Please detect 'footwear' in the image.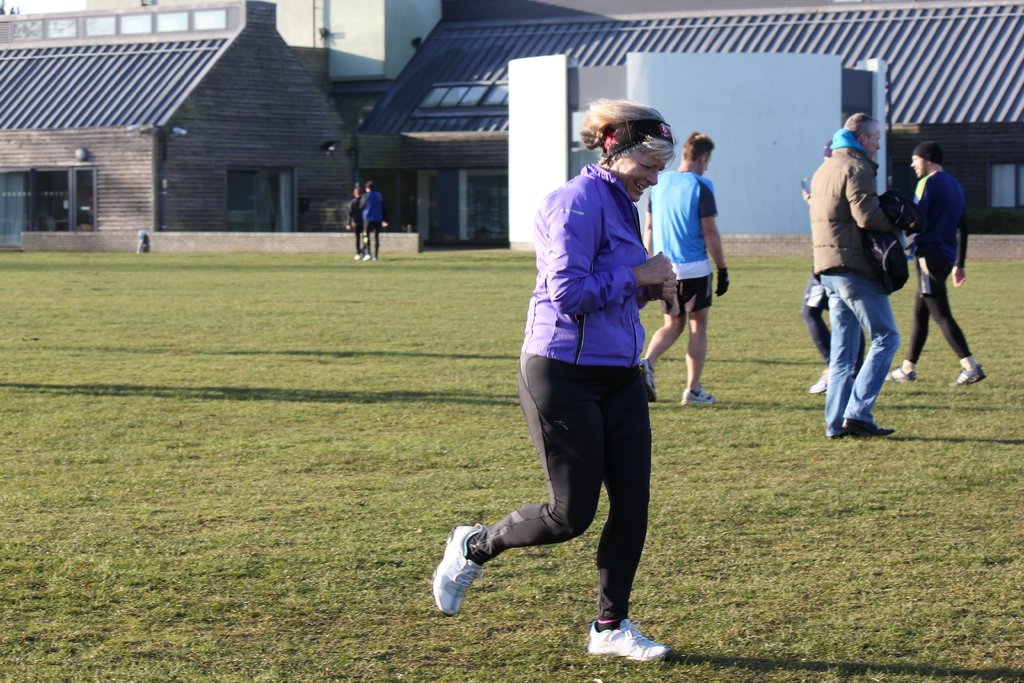
BBox(819, 372, 833, 396).
